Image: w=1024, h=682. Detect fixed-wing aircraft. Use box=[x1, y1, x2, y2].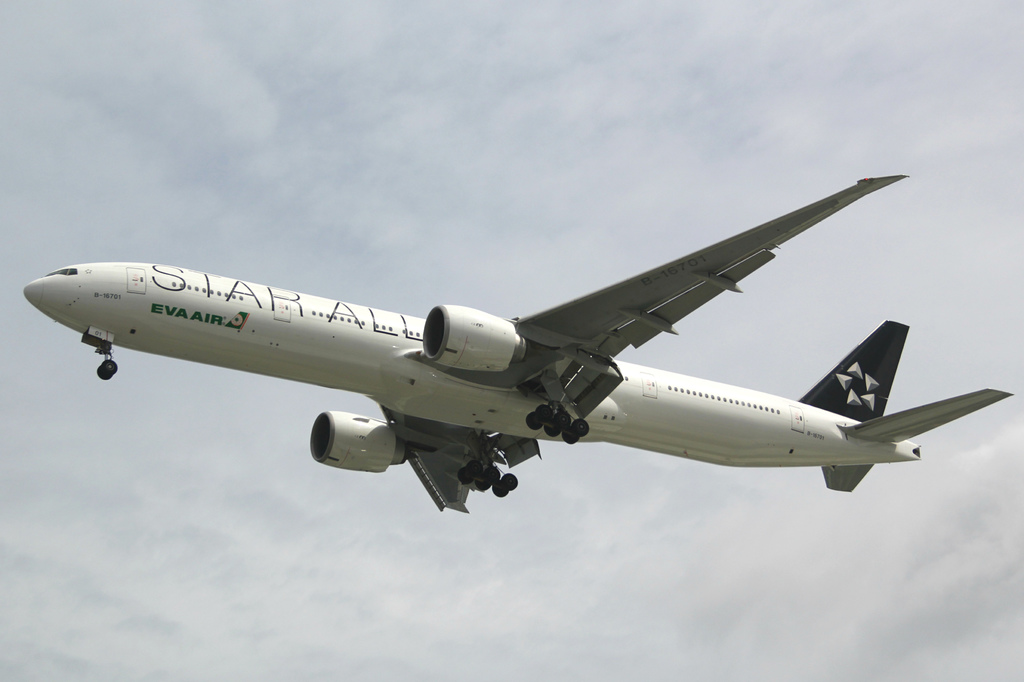
box=[24, 165, 1014, 512].
